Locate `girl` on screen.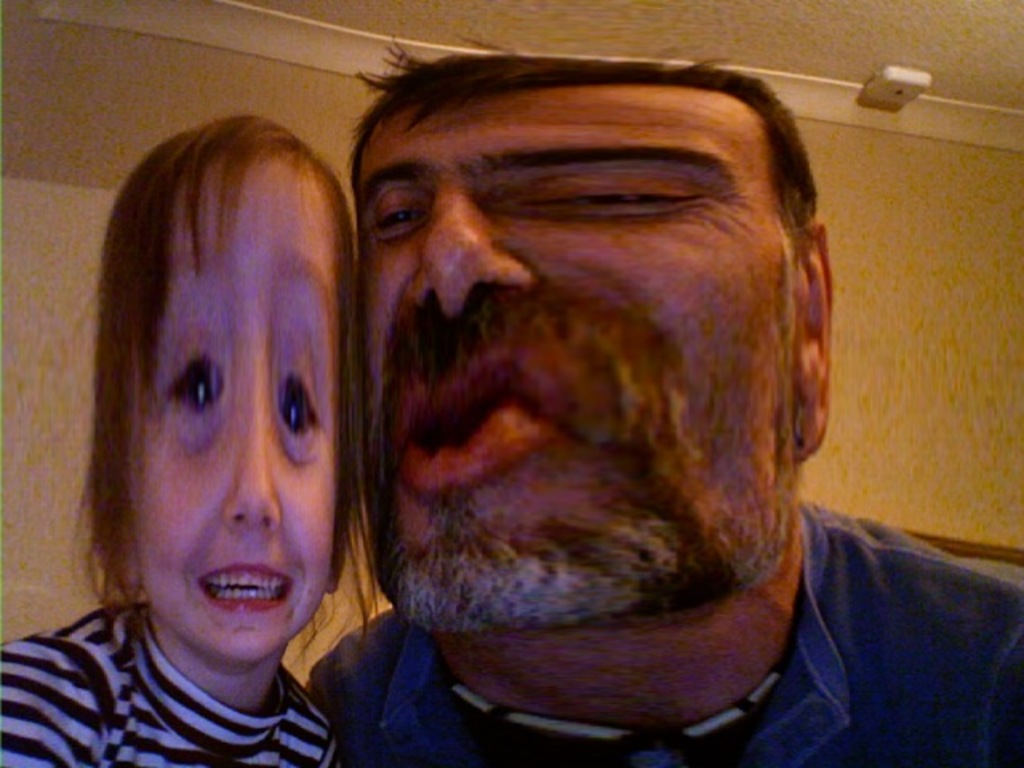
On screen at left=0, top=122, right=381, bottom=766.
